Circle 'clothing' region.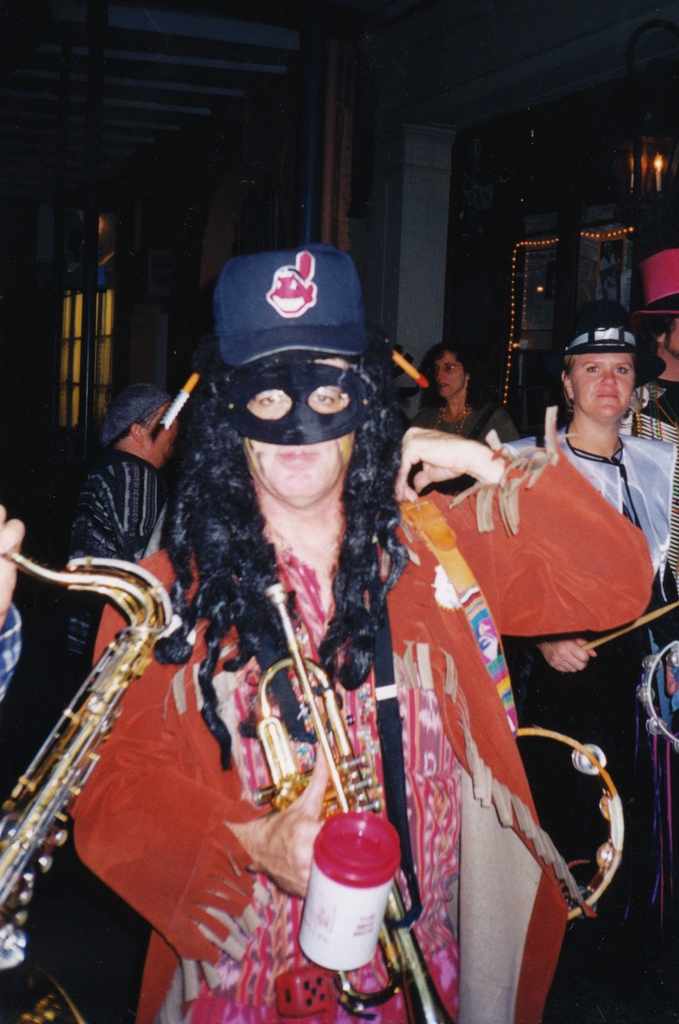
Region: 66 443 168 664.
